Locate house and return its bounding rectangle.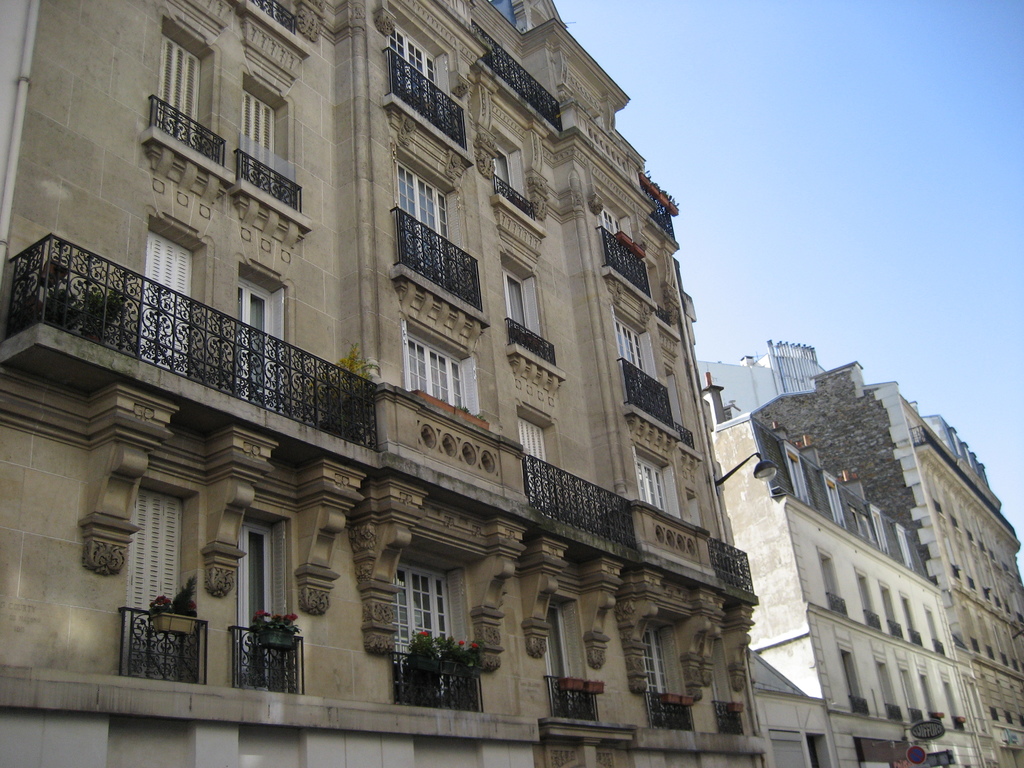
locate(713, 343, 1020, 767).
